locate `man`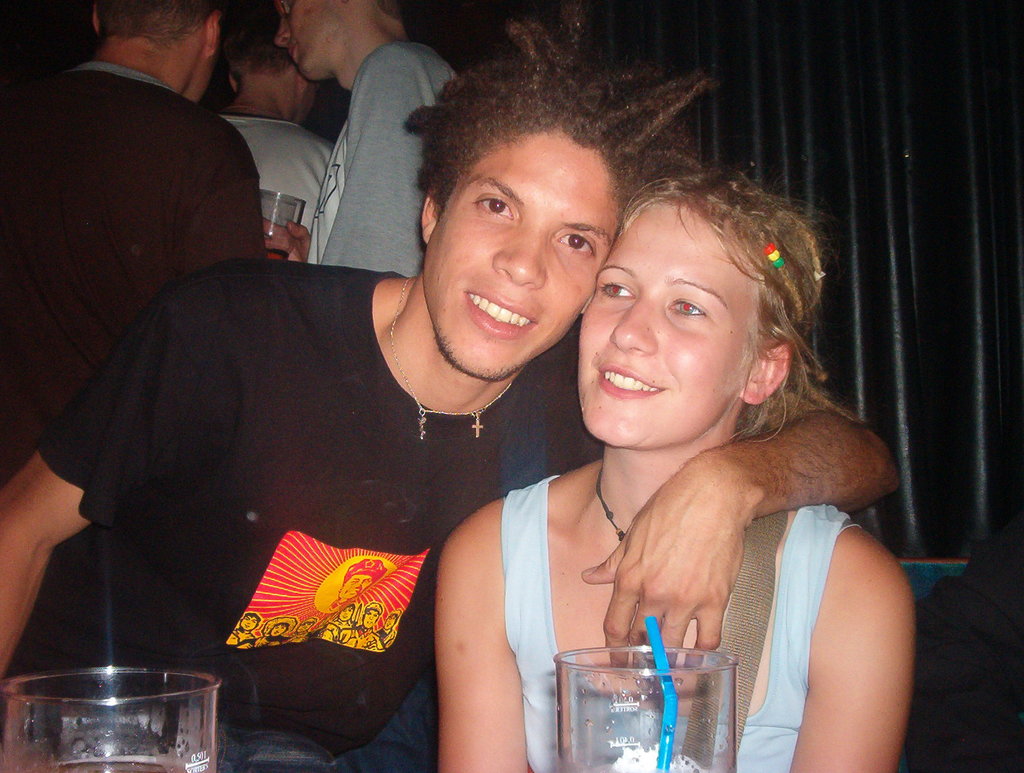
(left=209, top=0, right=337, bottom=229)
